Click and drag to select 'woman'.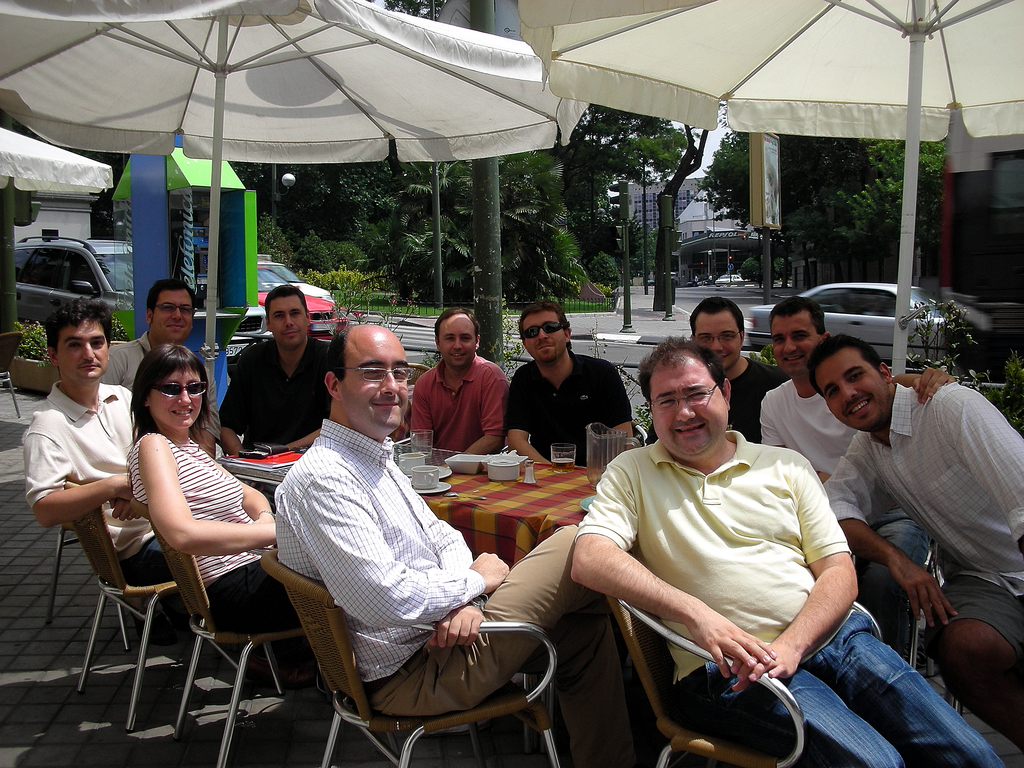
Selection: bbox=(125, 344, 316, 666).
